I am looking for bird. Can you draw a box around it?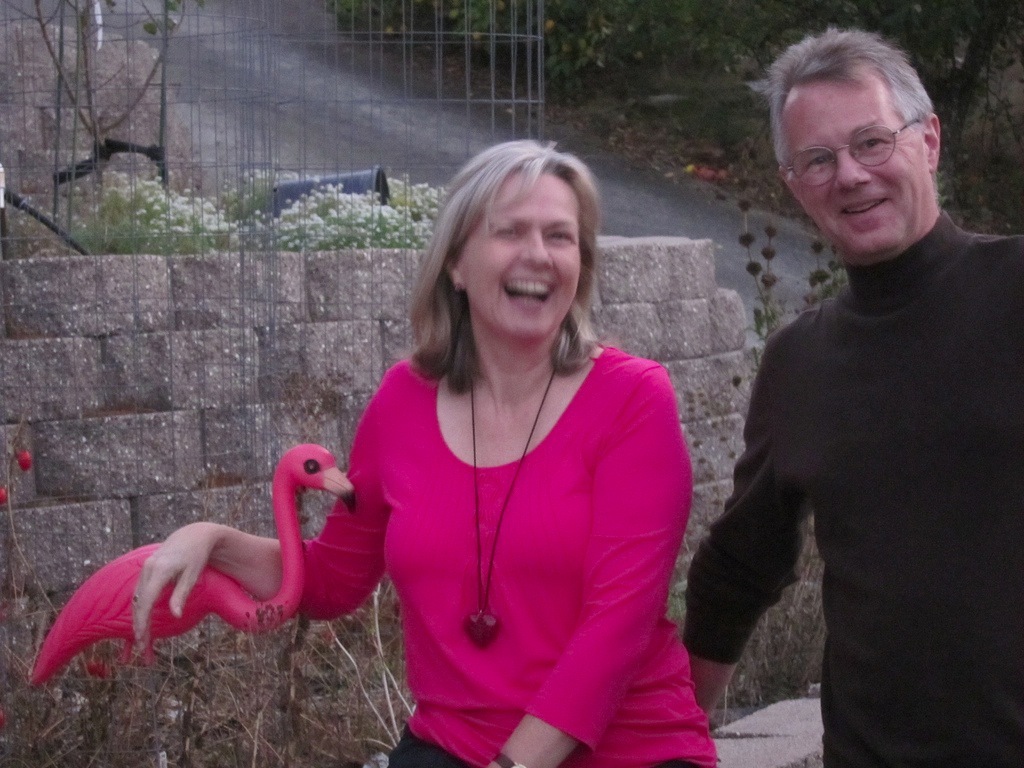
Sure, the bounding box is (24, 437, 359, 716).
